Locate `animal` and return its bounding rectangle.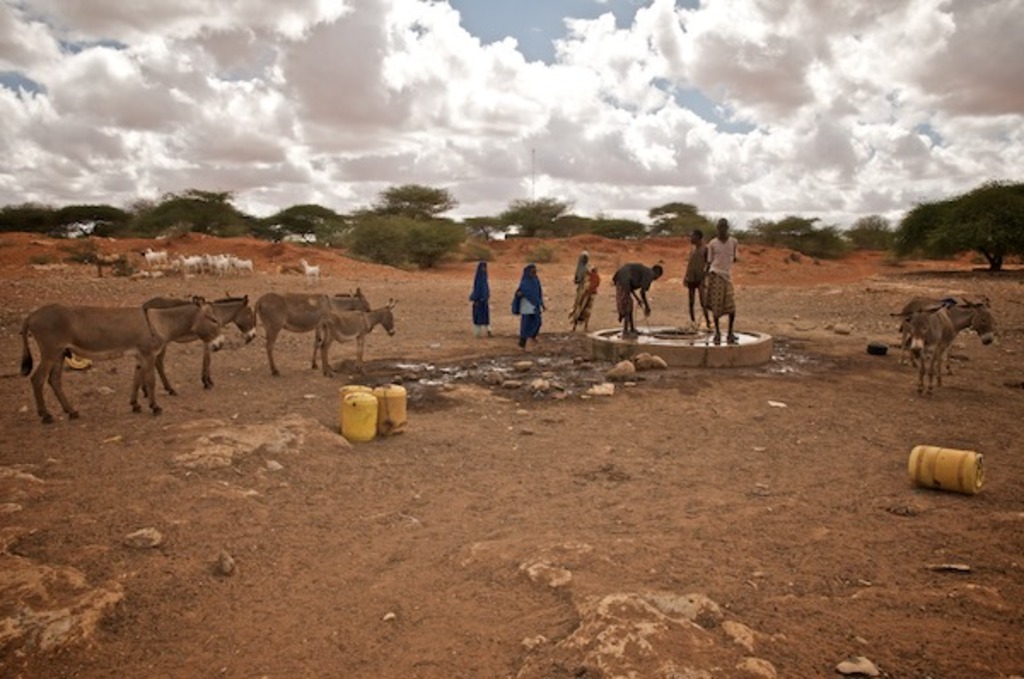
[891,295,952,384].
